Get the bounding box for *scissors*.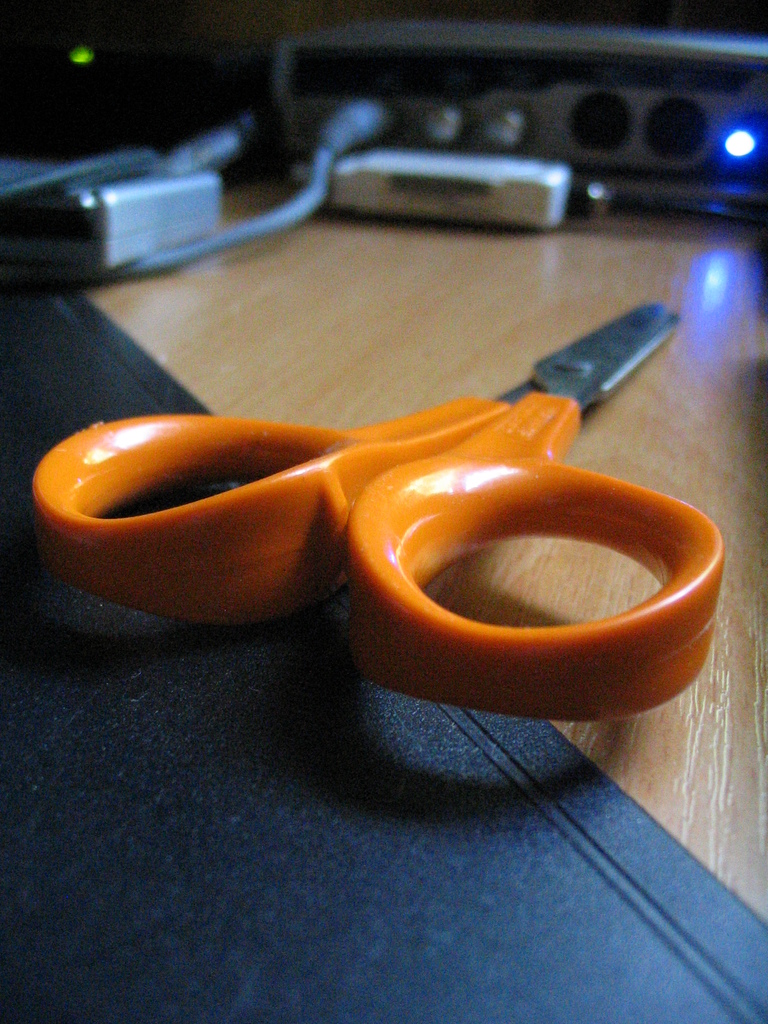
[left=28, top=300, right=719, bottom=721].
